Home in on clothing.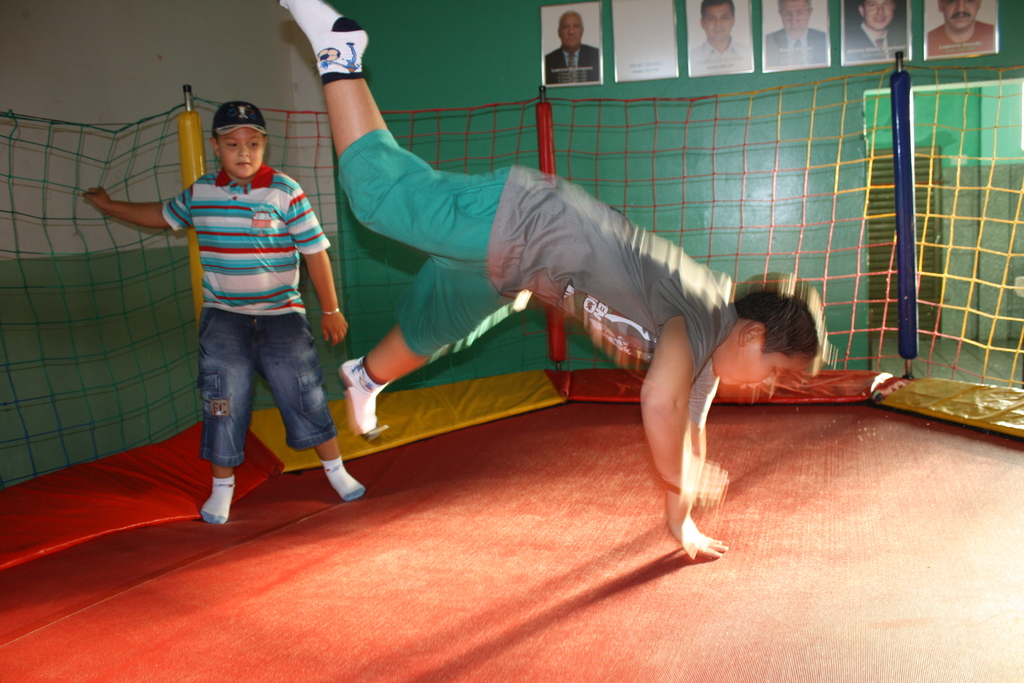
Homed in at (760,25,828,71).
